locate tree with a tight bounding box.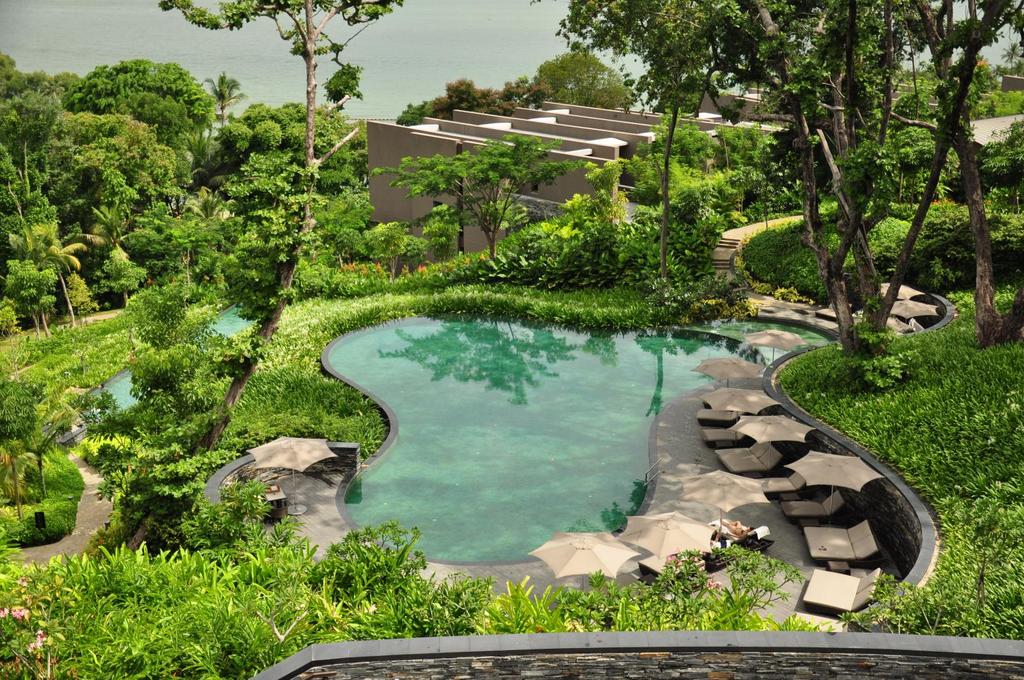
box=[560, 0, 1023, 360].
